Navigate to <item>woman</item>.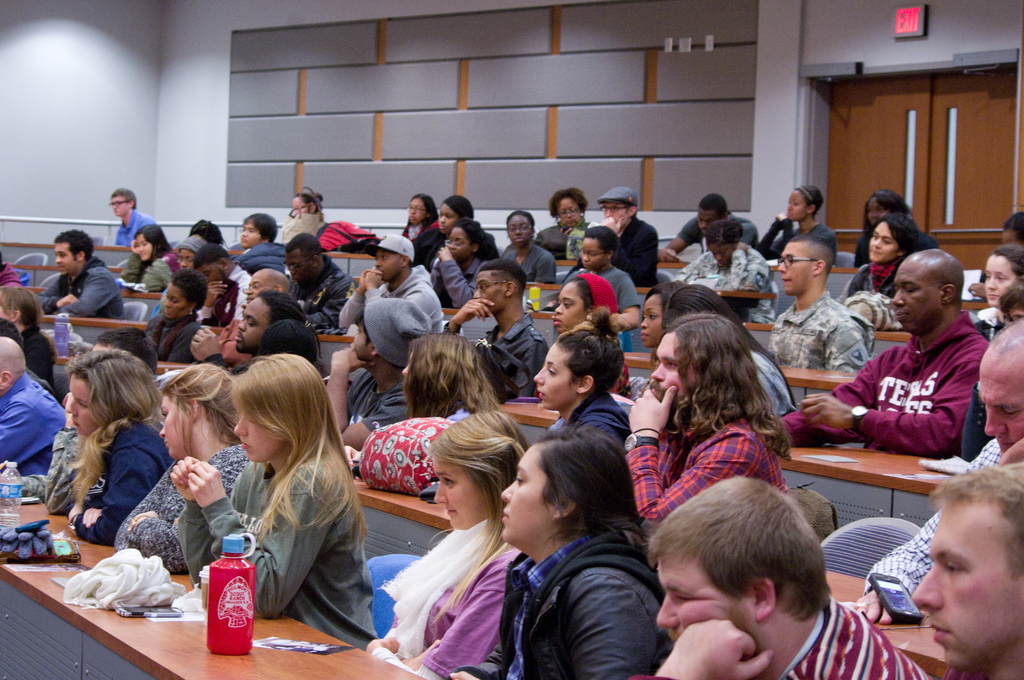
Navigation target: 536:312:634:435.
